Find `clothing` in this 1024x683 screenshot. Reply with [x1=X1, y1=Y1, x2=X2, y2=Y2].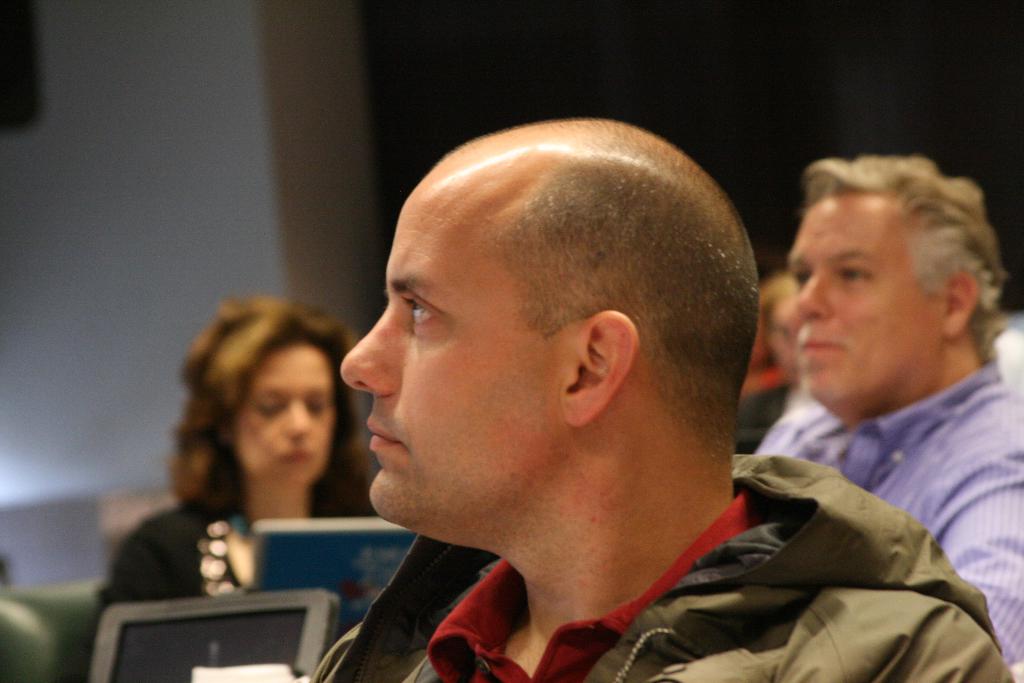
[x1=98, y1=490, x2=238, y2=628].
